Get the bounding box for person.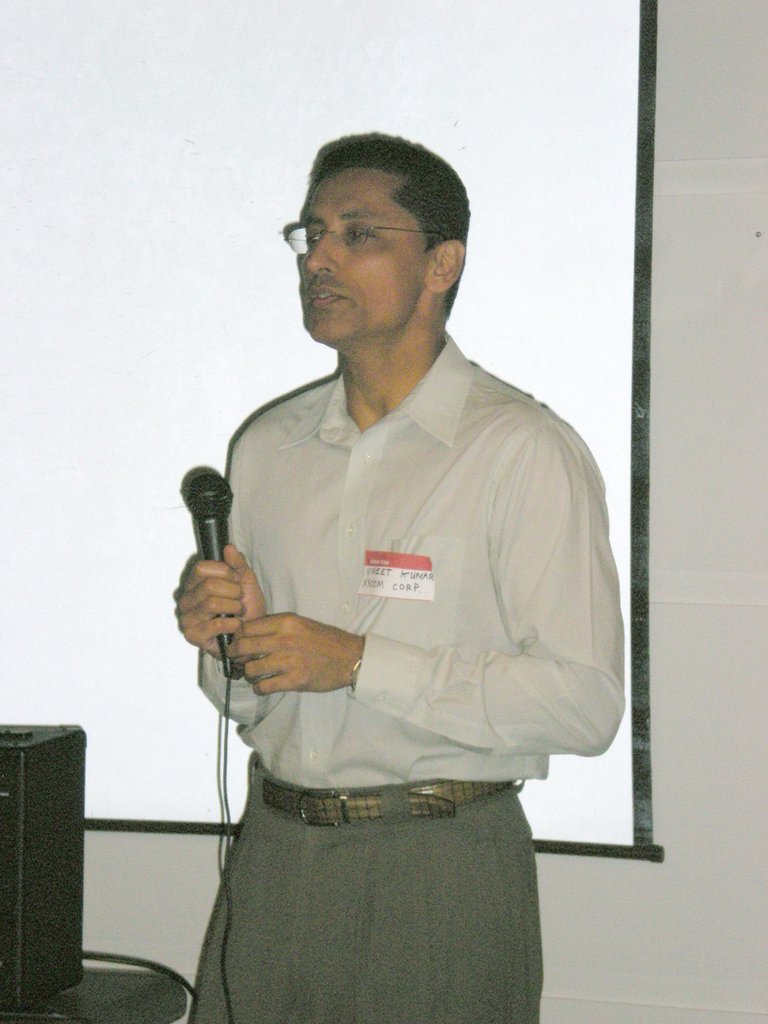
(left=179, top=104, right=641, bottom=1003).
